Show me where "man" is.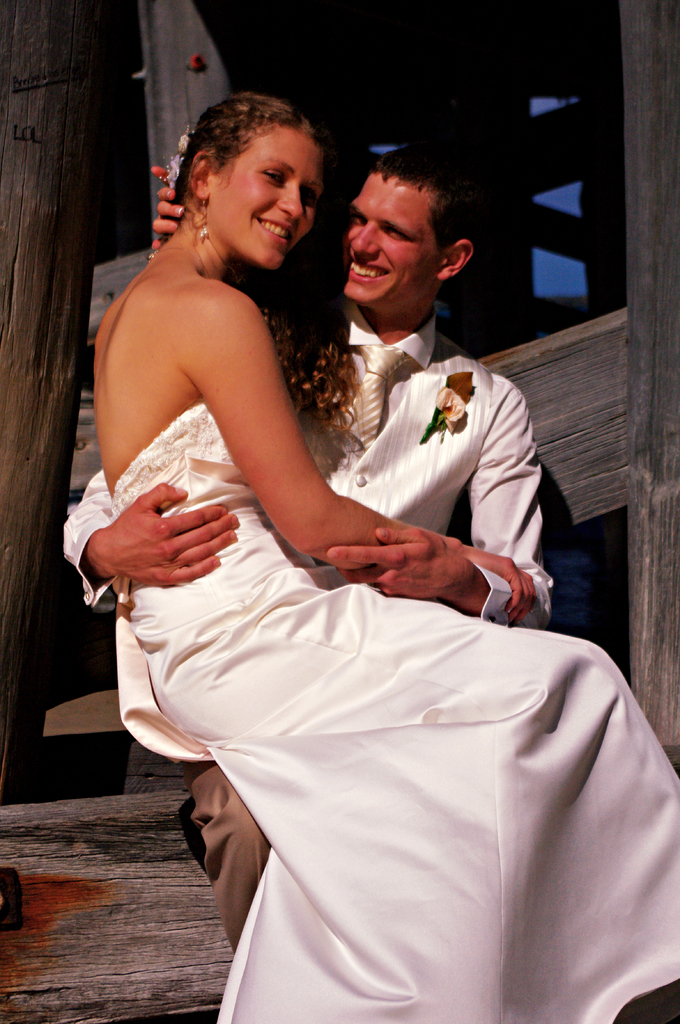
"man" is at box(147, 131, 596, 1023).
